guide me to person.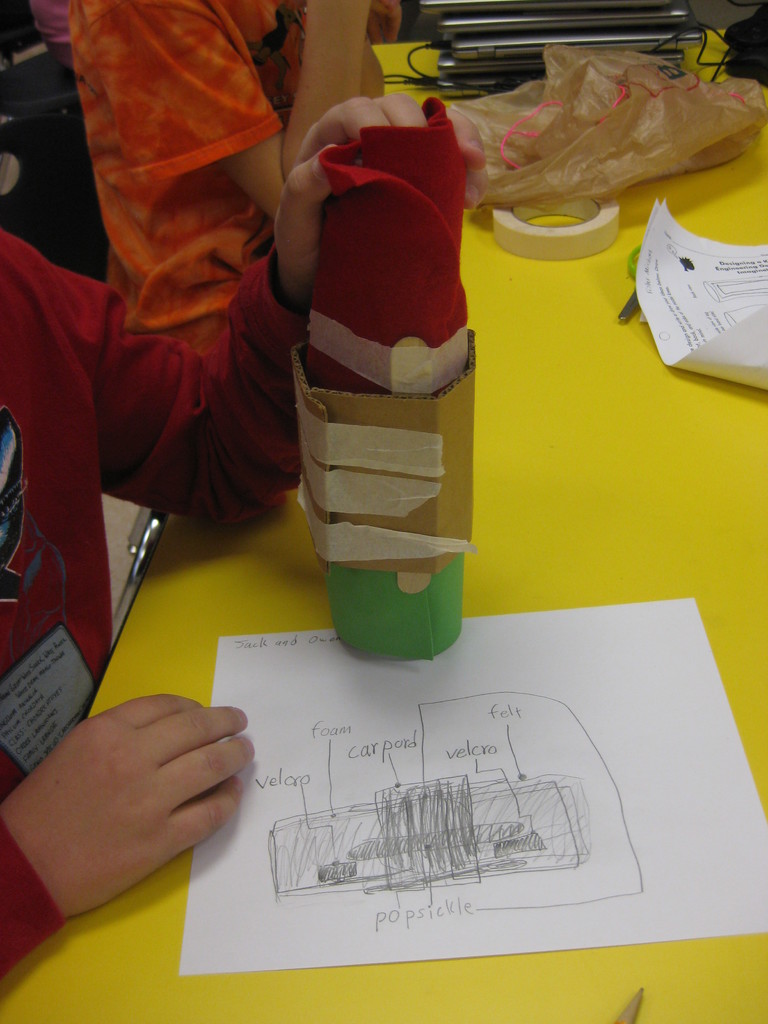
Guidance: locate(67, 0, 408, 364).
